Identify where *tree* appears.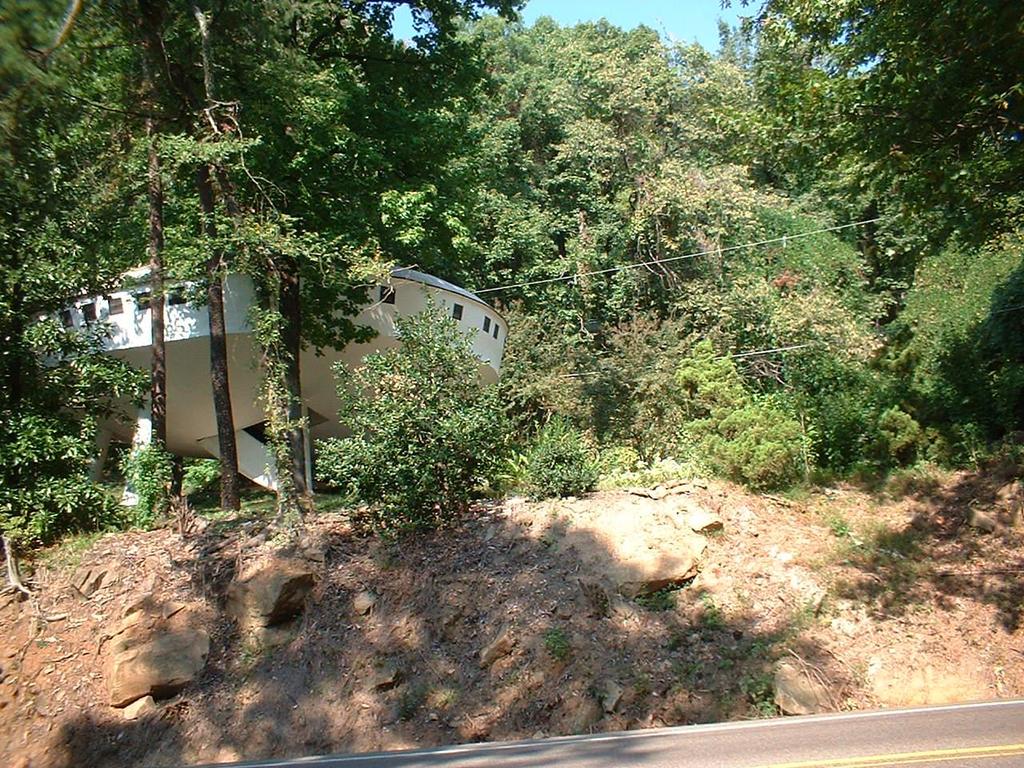
Appears at Rect(571, 41, 776, 179).
